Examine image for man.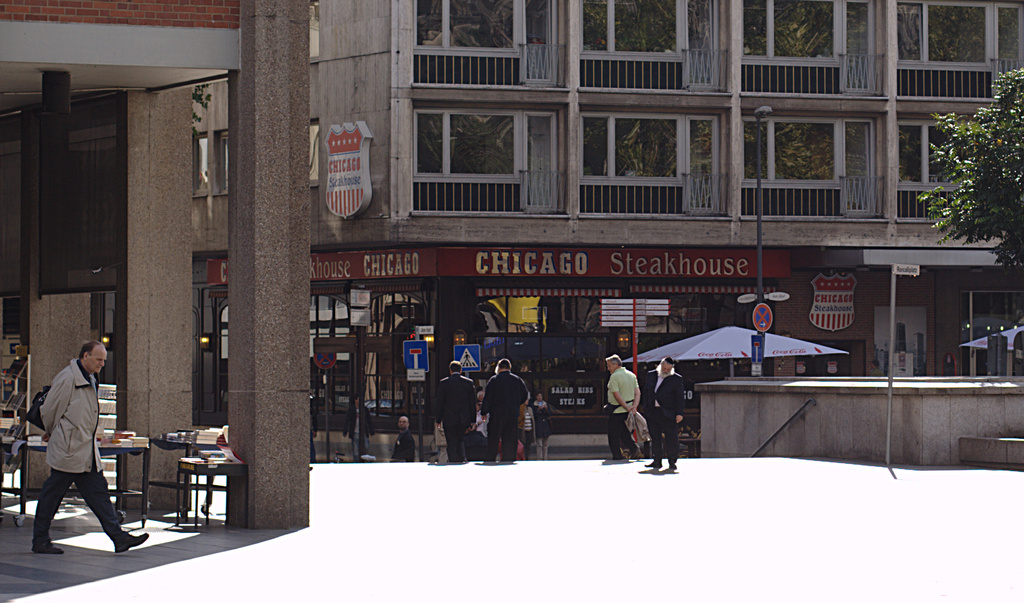
Examination result: {"left": 481, "top": 360, "right": 527, "bottom": 461}.
